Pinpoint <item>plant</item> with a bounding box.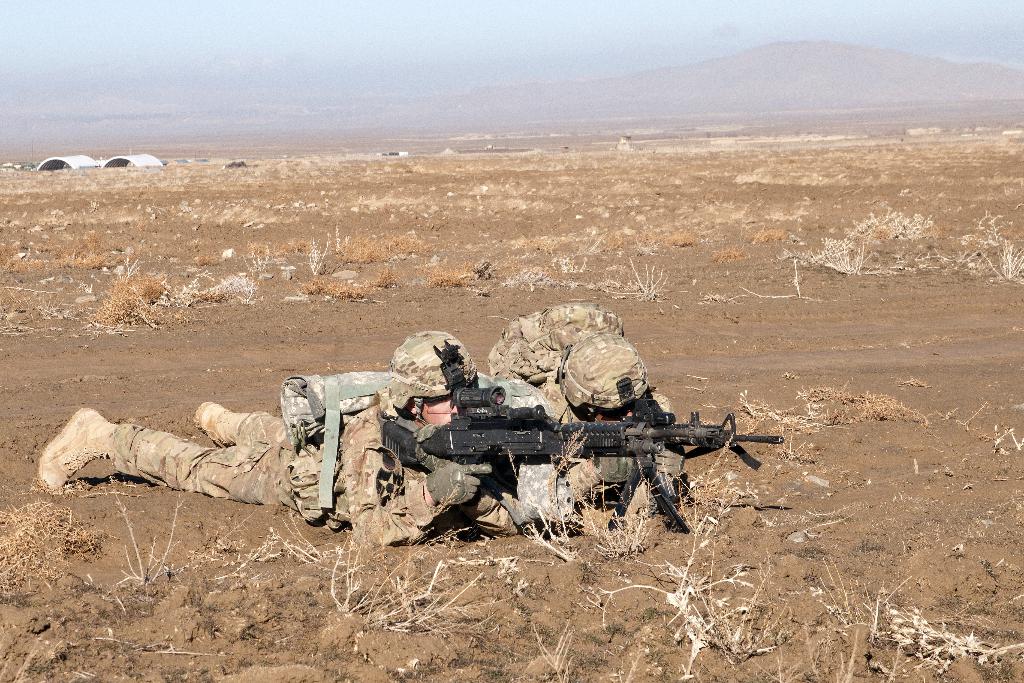
bbox(765, 379, 952, 448).
